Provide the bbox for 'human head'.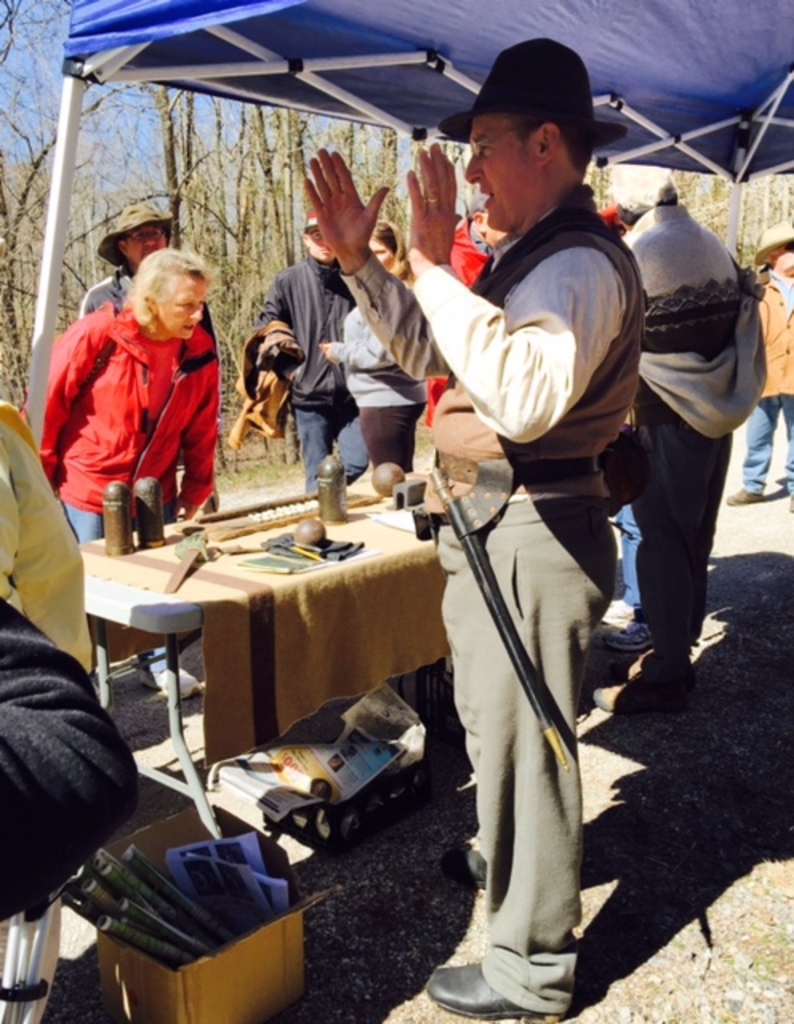
l=450, t=205, r=485, b=243.
